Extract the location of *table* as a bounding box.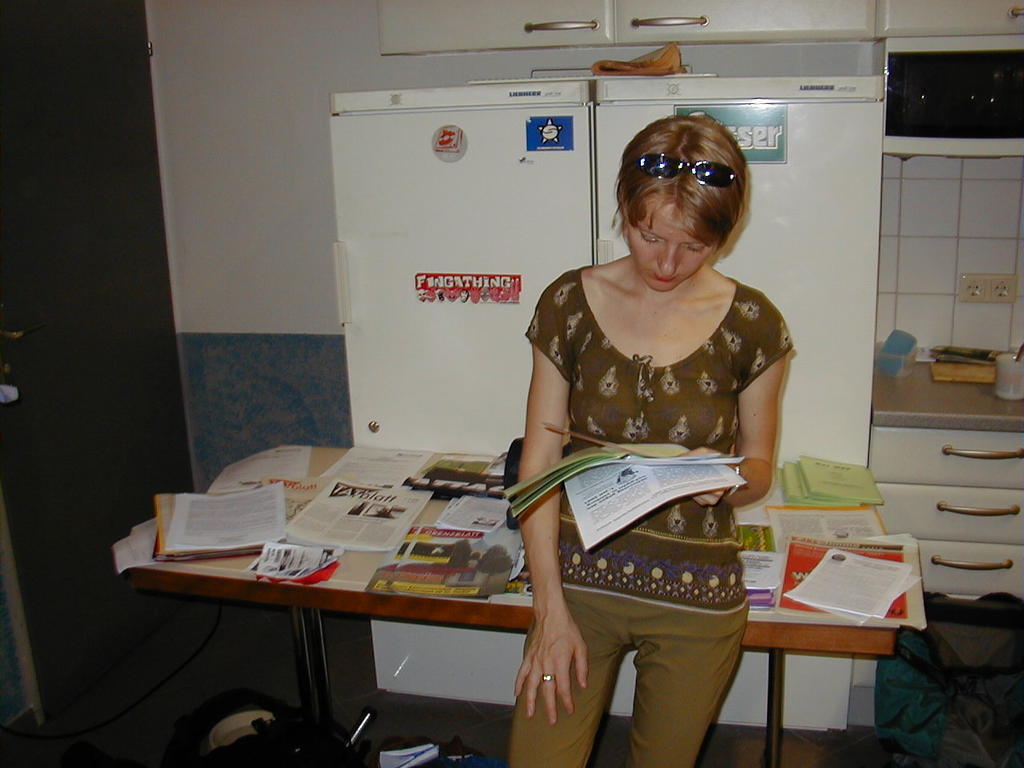
bbox=[94, 446, 742, 742].
